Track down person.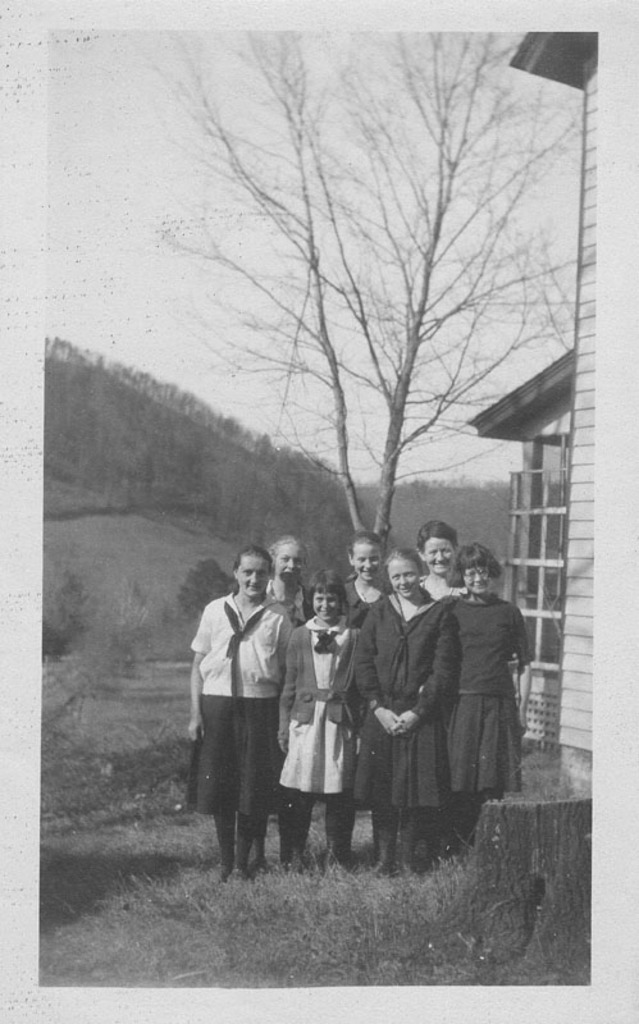
Tracked to (342,540,442,890).
